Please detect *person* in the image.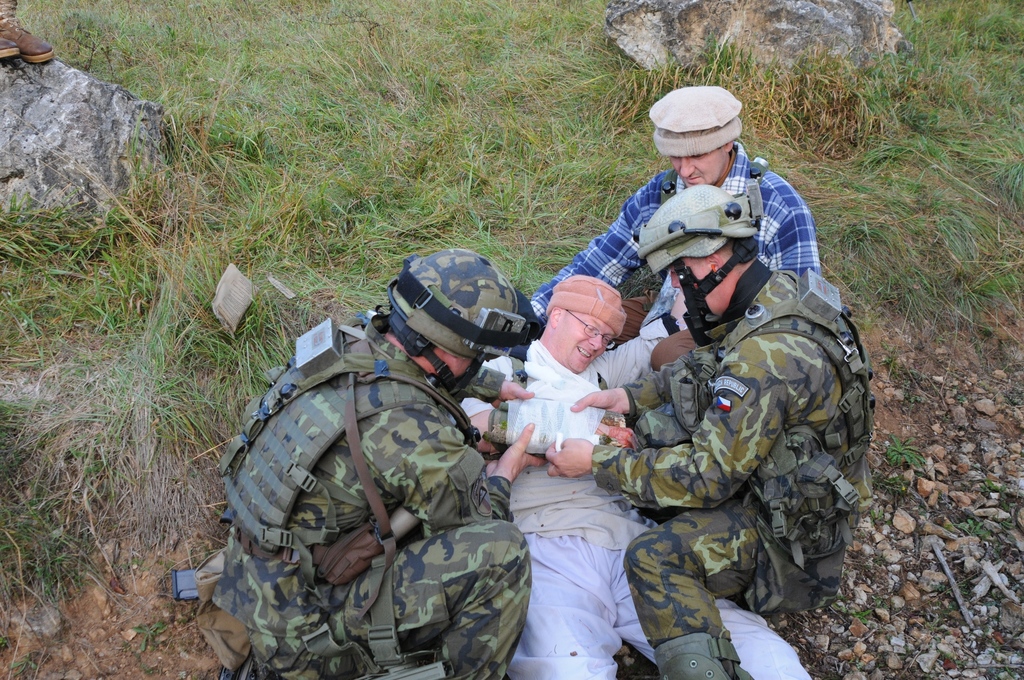
select_region(514, 81, 826, 370).
